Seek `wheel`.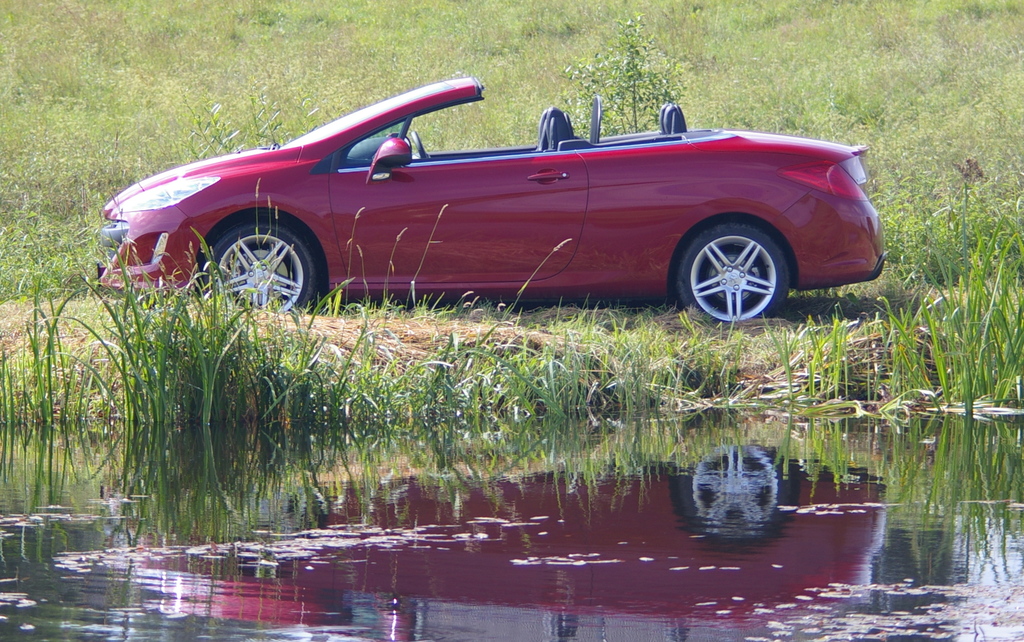
(676,210,791,317).
